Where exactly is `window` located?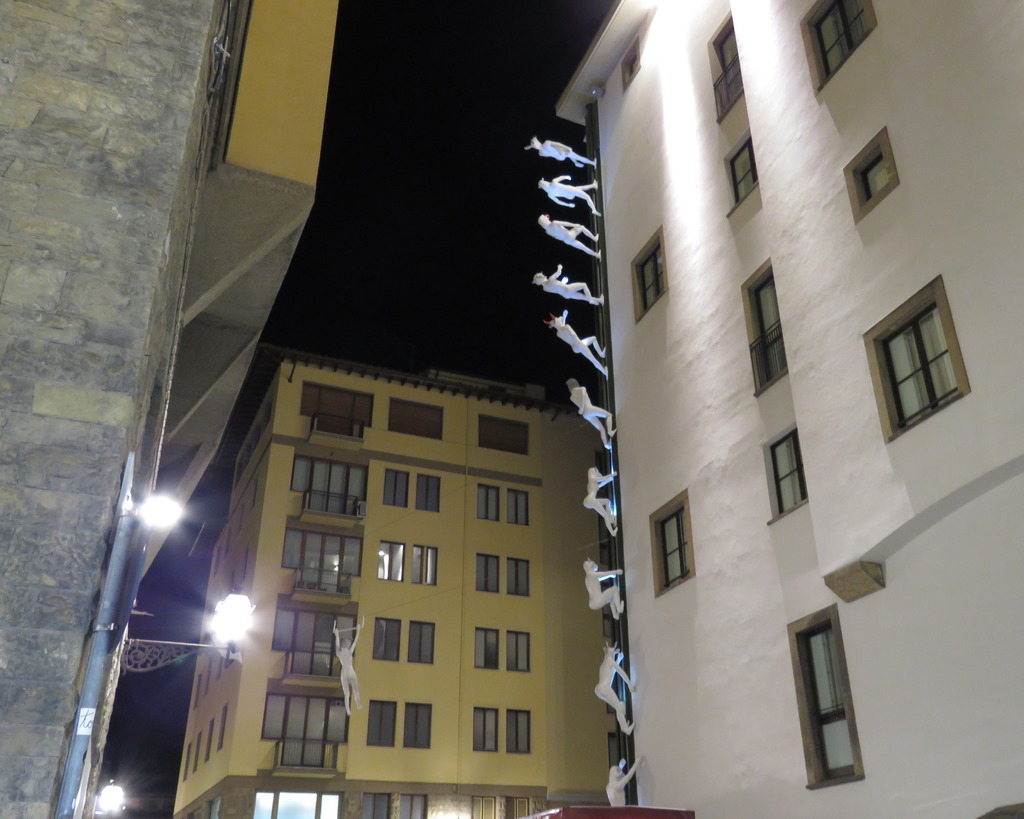
Its bounding box is 399 702 430 747.
